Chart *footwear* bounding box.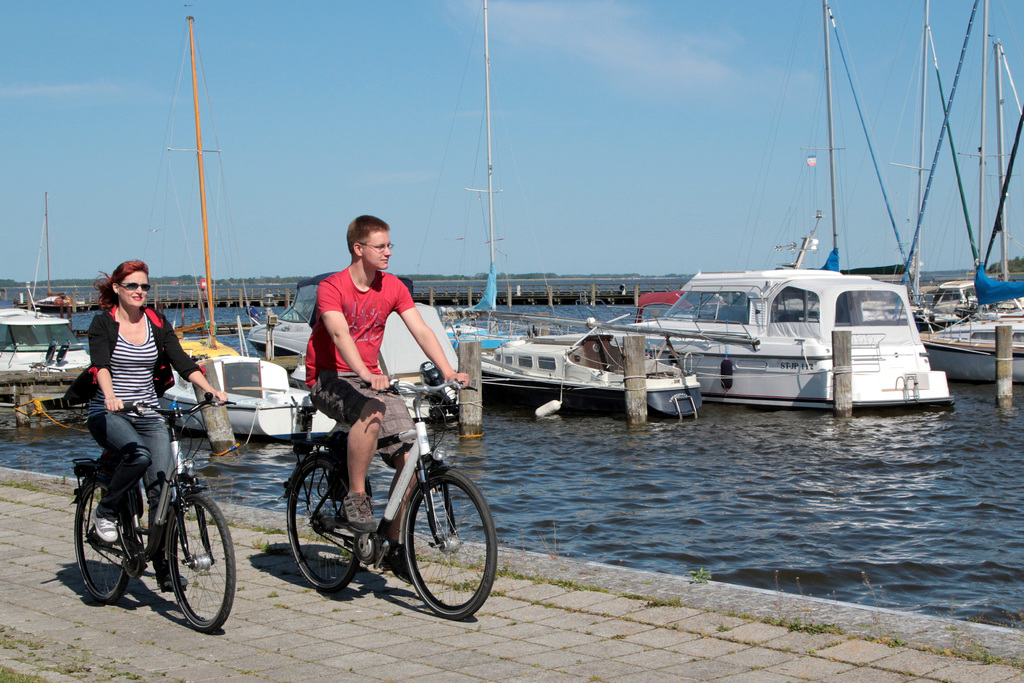
Charted: 93, 514, 116, 539.
